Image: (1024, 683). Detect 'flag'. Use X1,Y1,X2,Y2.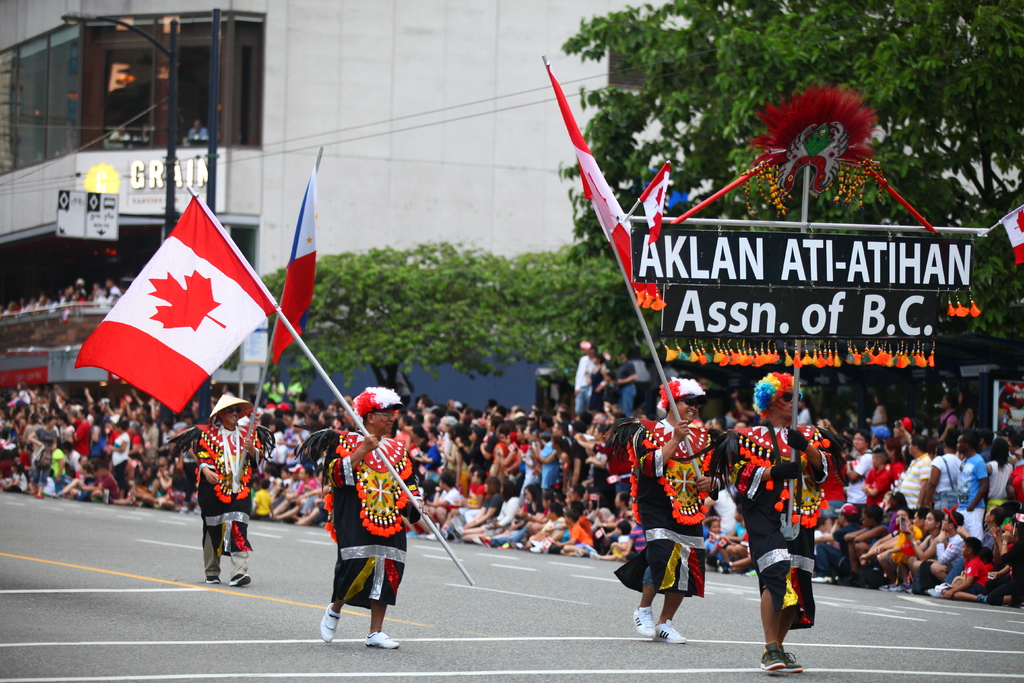
79,176,270,437.
